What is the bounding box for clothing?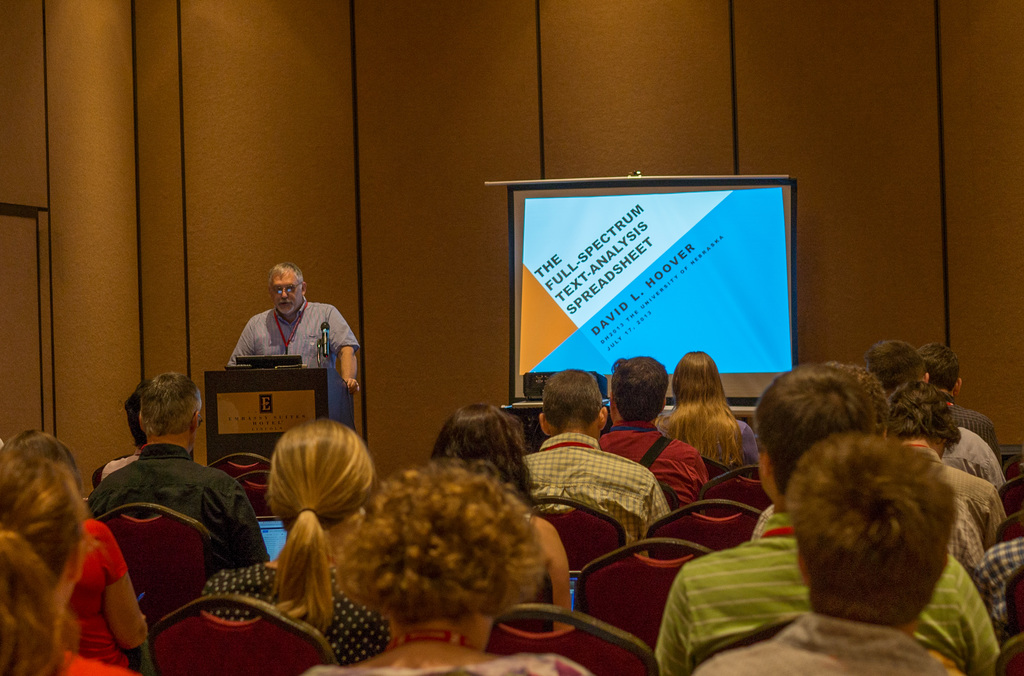
rect(938, 422, 1011, 499).
